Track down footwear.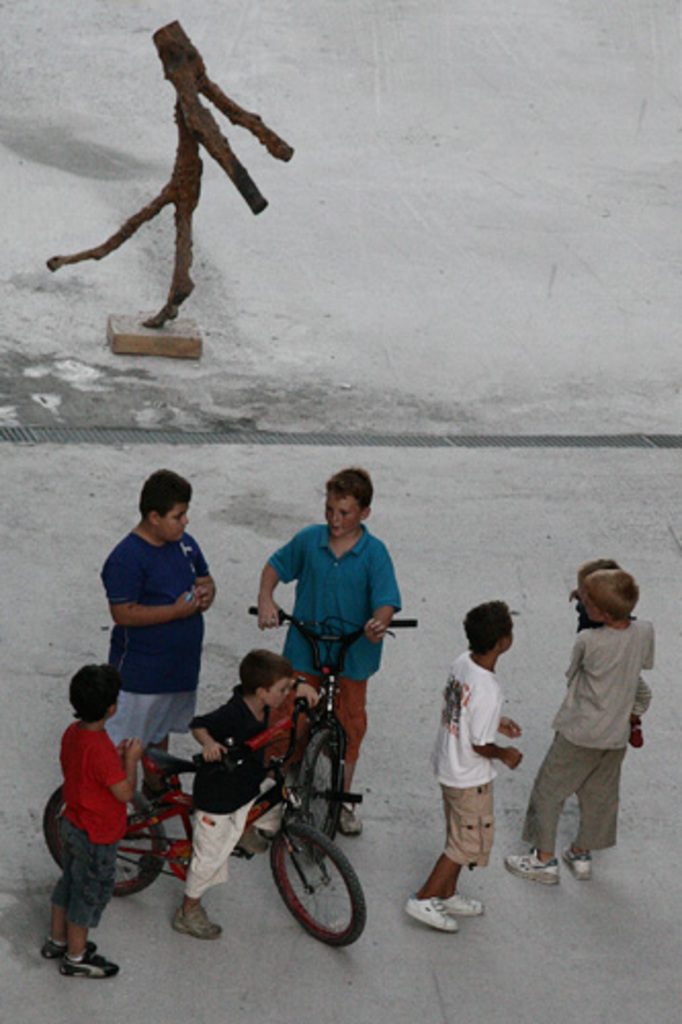
Tracked to crop(506, 848, 563, 887).
